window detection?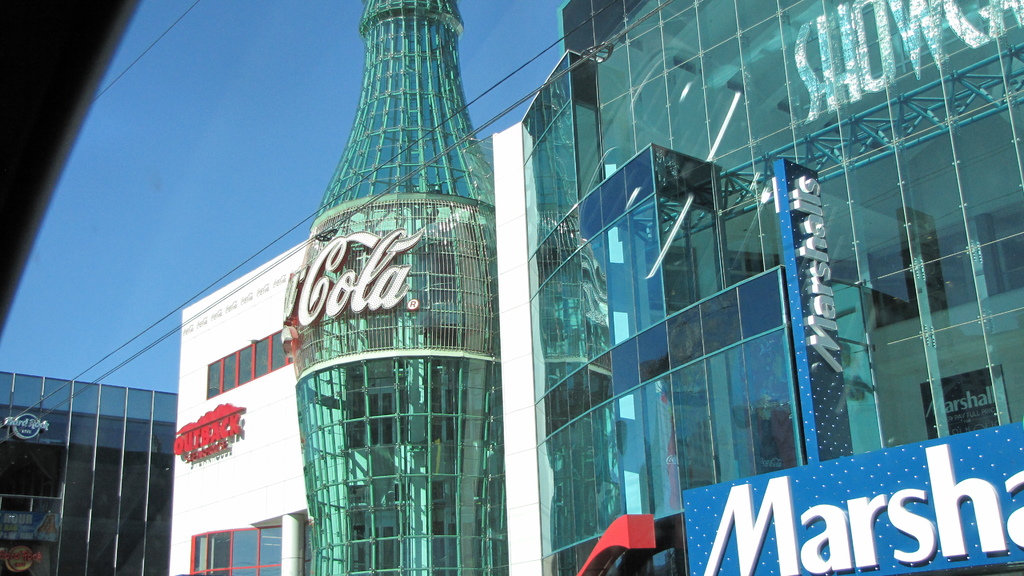
locate(189, 520, 282, 575)
